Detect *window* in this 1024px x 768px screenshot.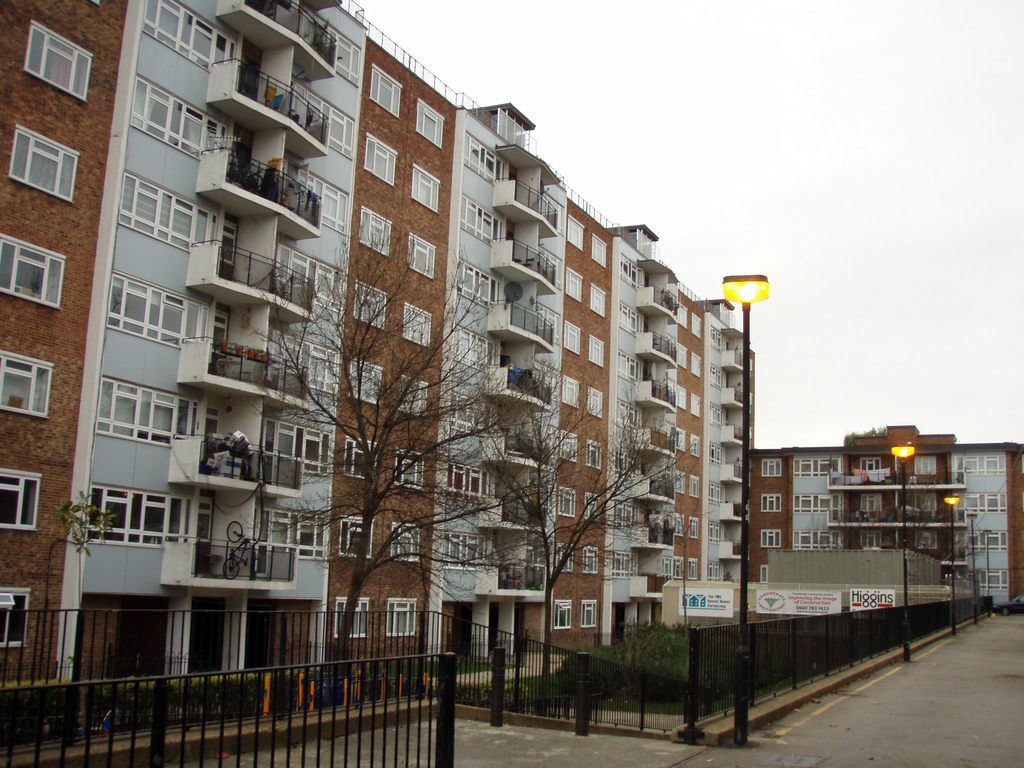
Detection: crop(590, 333, 606, 368).
